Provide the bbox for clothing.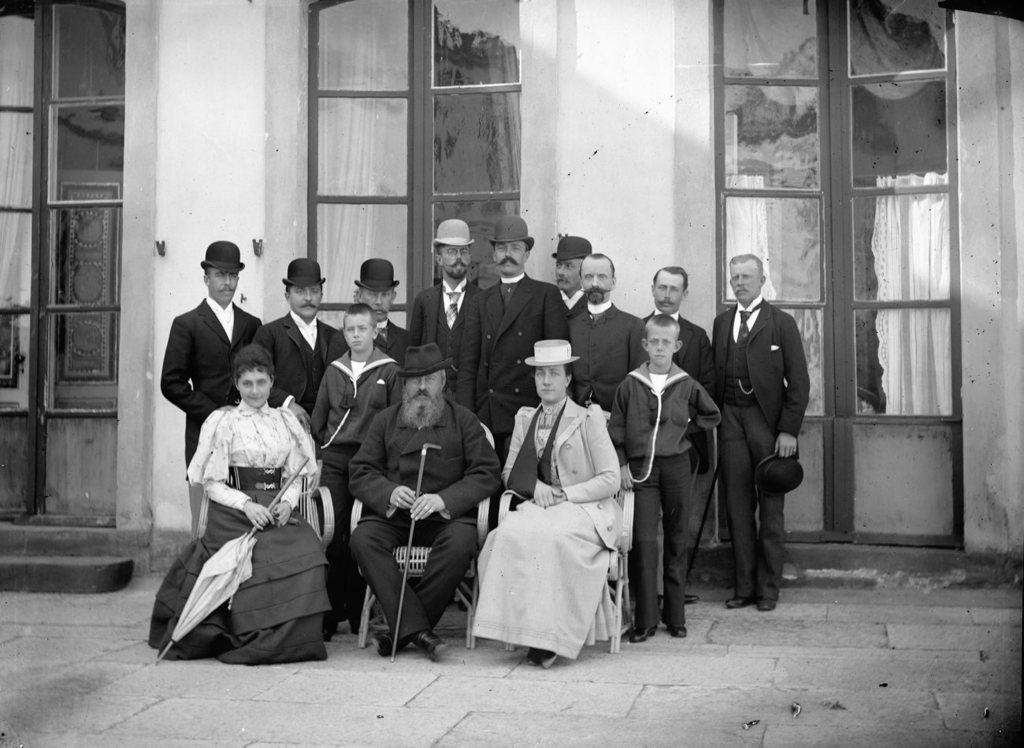
detection(304, 351, 409, 615).
